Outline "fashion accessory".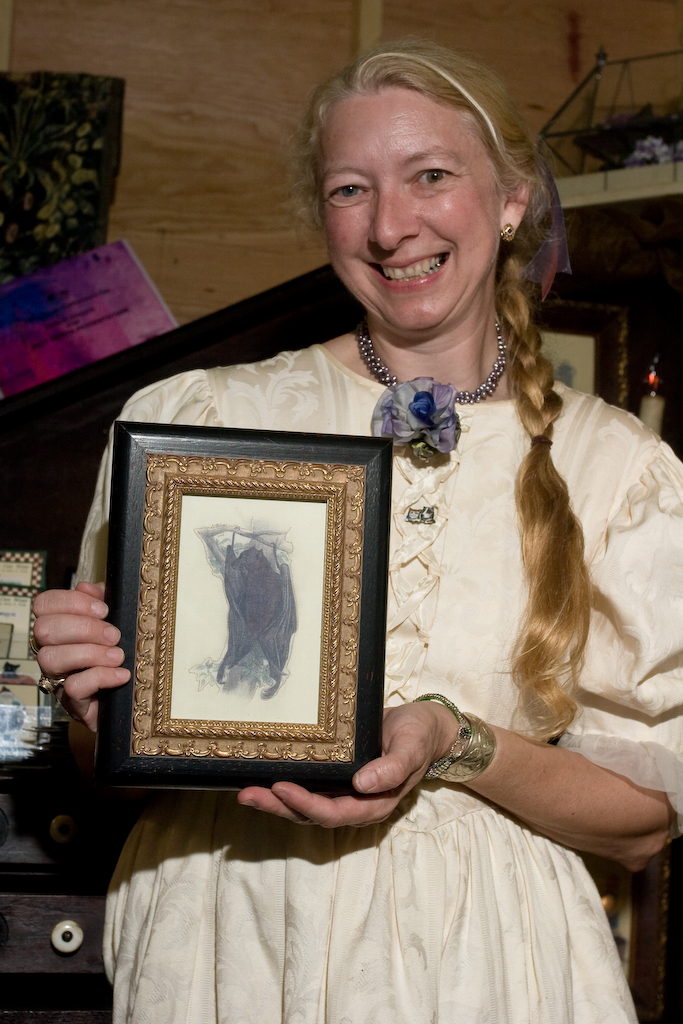
Outline: select_region(435, 711, 495, 787).
